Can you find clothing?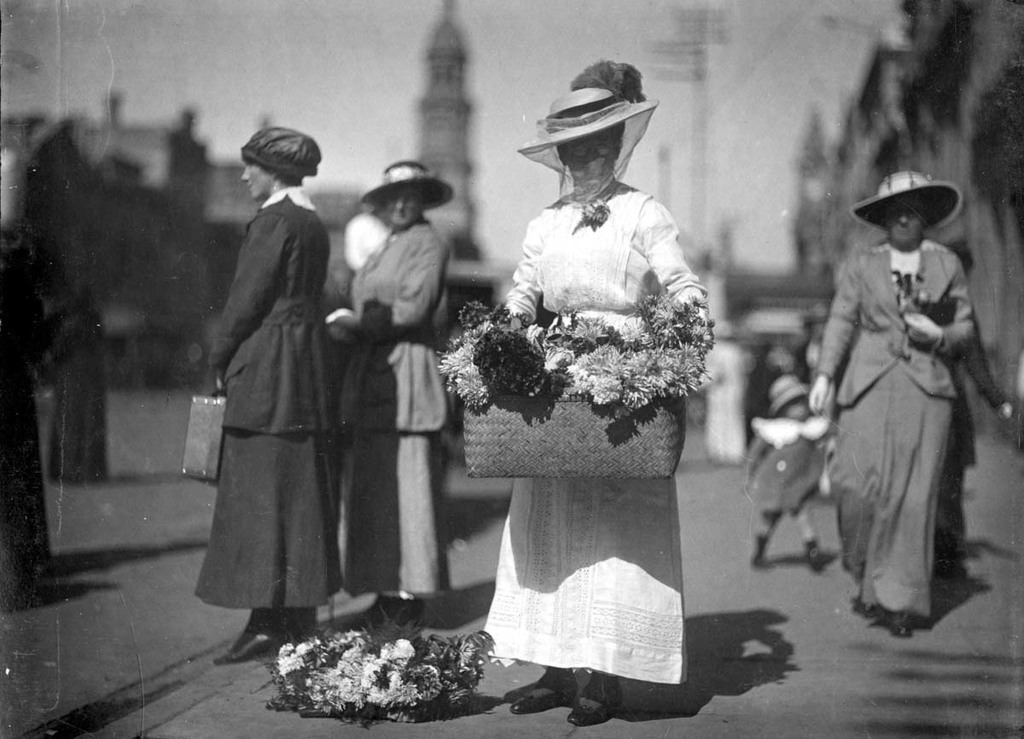
Yes, bounding box: <region>458, 186, 703, 690</region>.
